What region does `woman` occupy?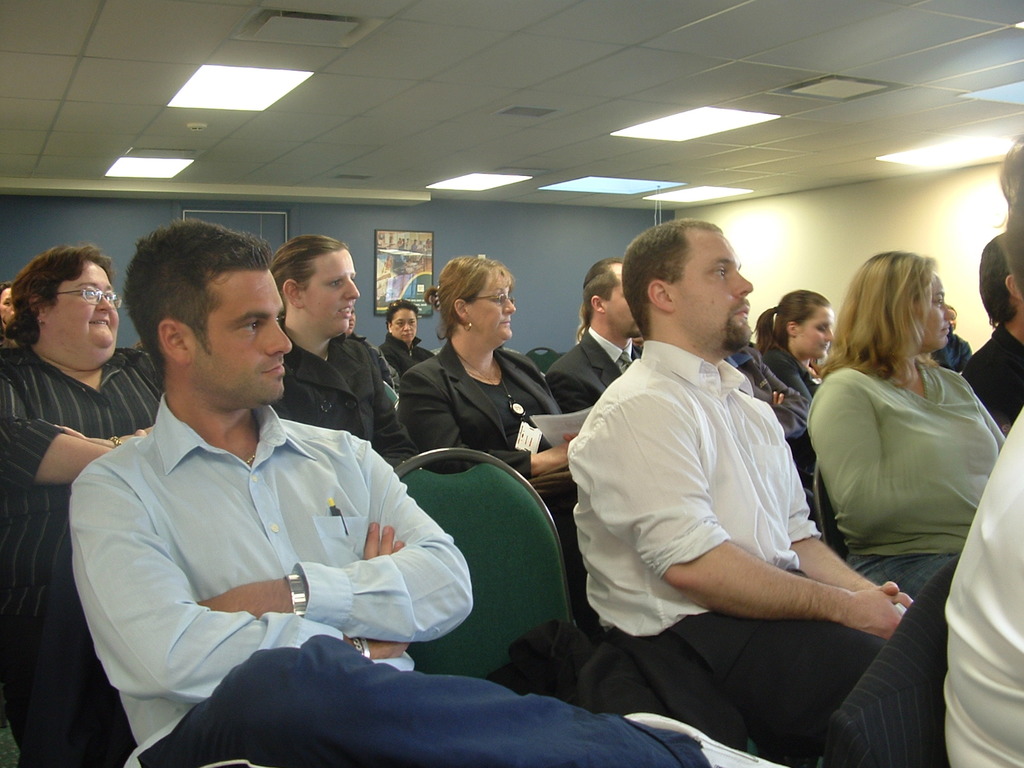
<box>397,252,598,618</box>.
